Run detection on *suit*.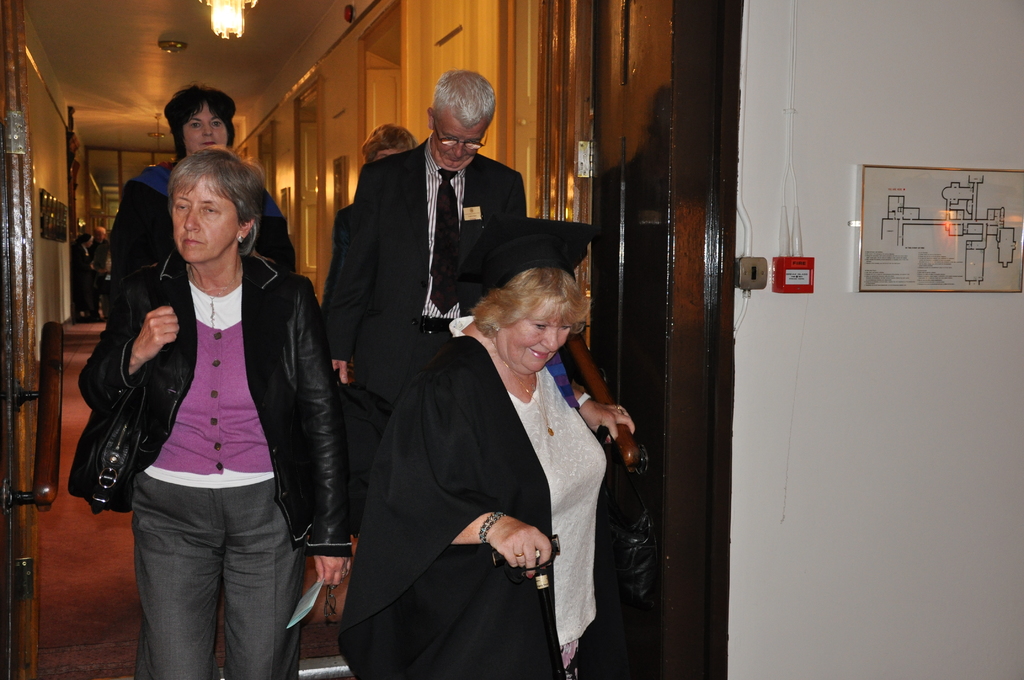
Result: detection(326, 136, 534, 510).
